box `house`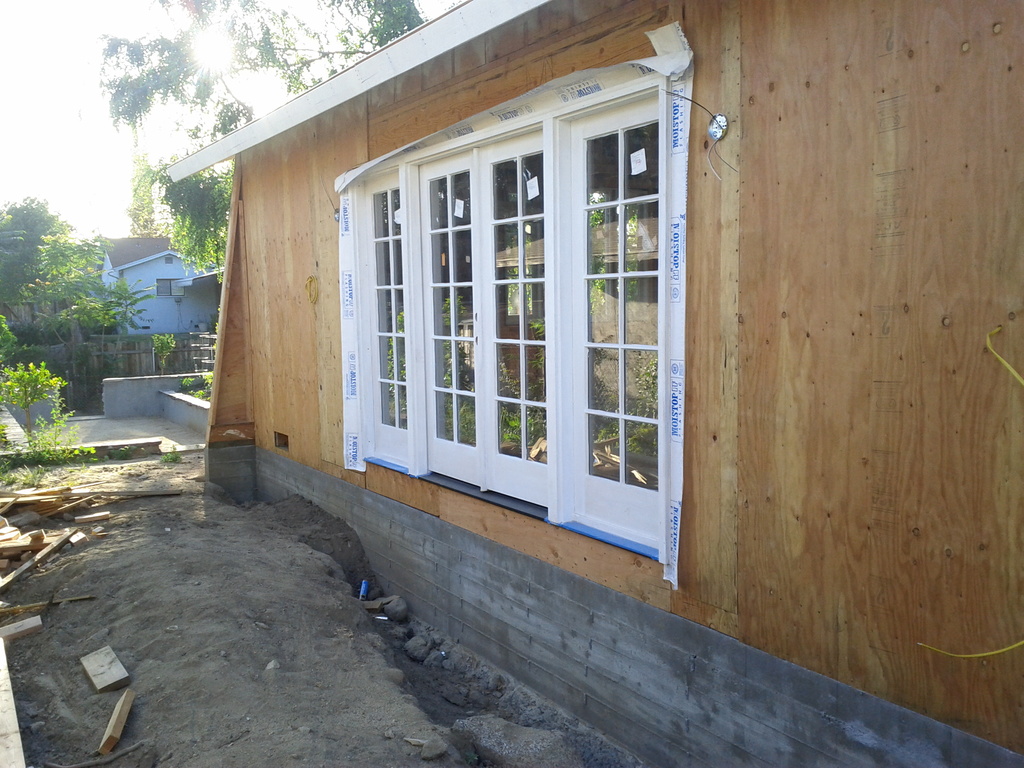
584 4 1023 767
